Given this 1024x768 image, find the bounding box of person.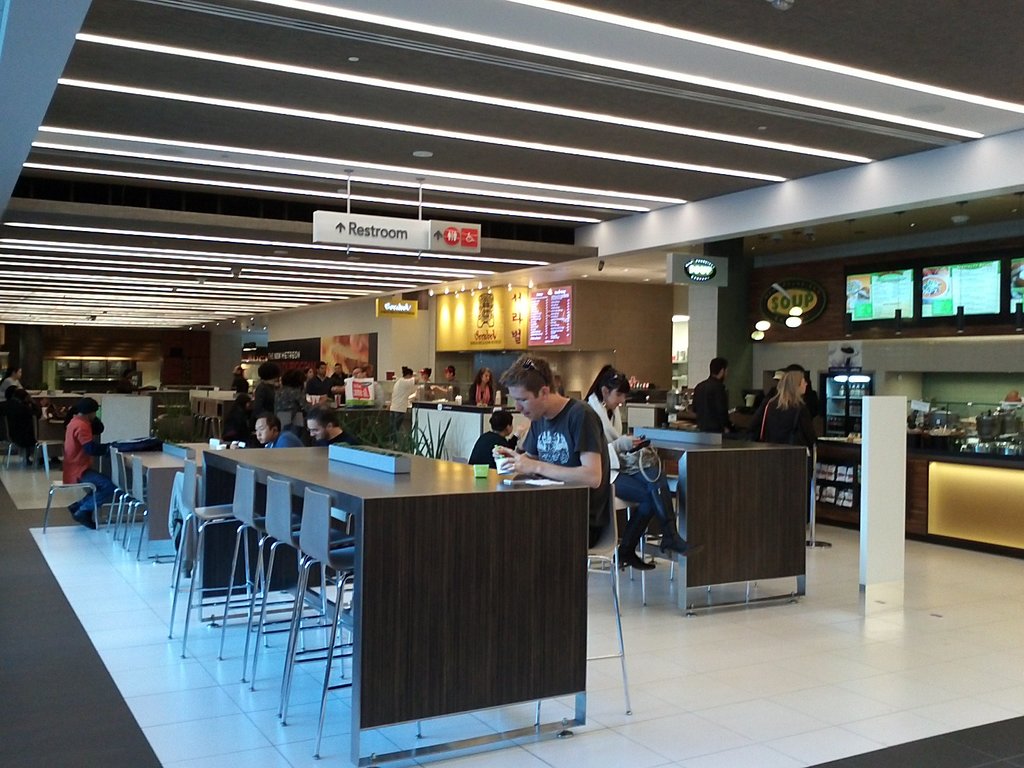
select_region(388, 365, 422, 434).
